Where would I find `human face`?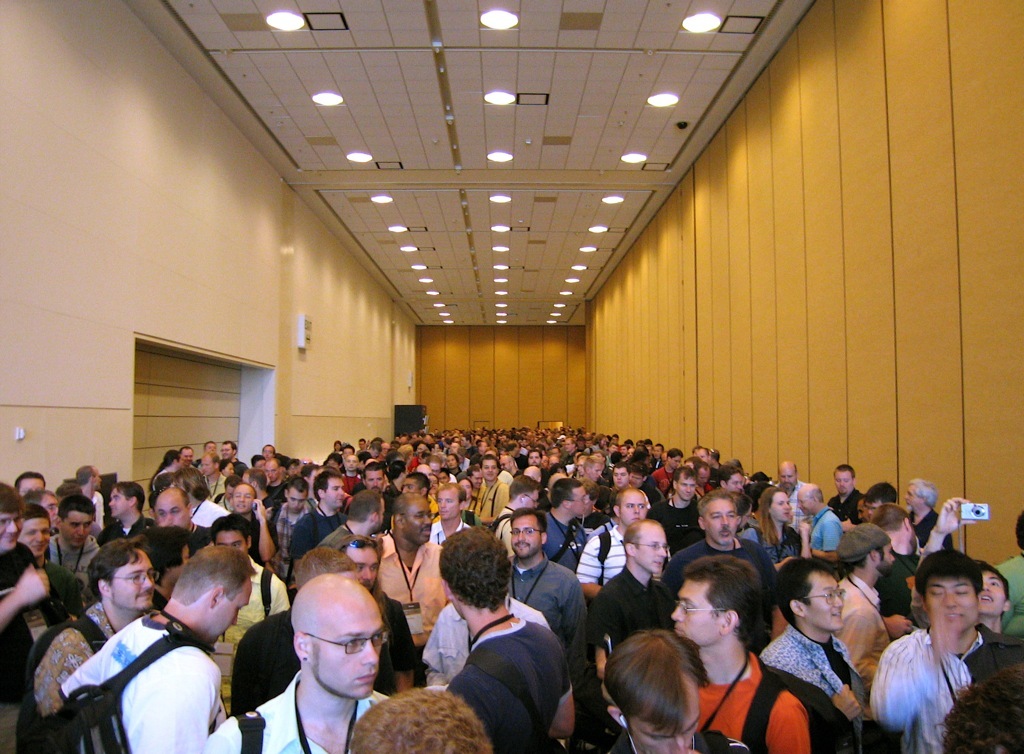
At [left=571, top=489, right=589, bottom=513].
